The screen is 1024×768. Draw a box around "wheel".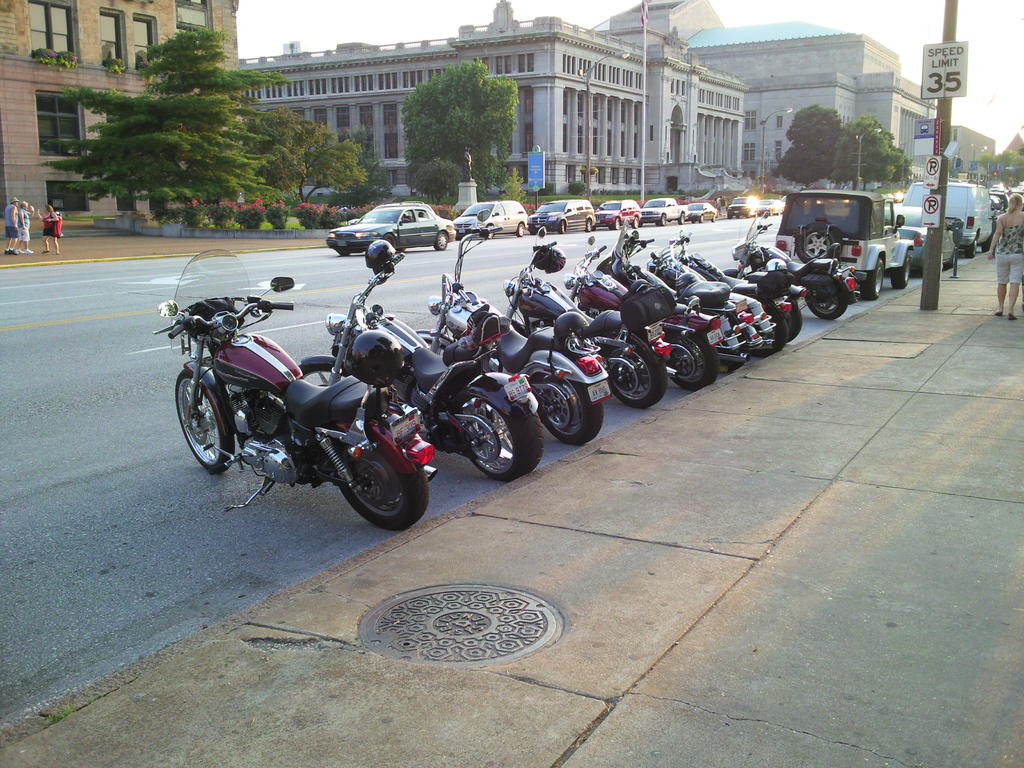
[x1=454, y1=385, x2=557, y2=482].
